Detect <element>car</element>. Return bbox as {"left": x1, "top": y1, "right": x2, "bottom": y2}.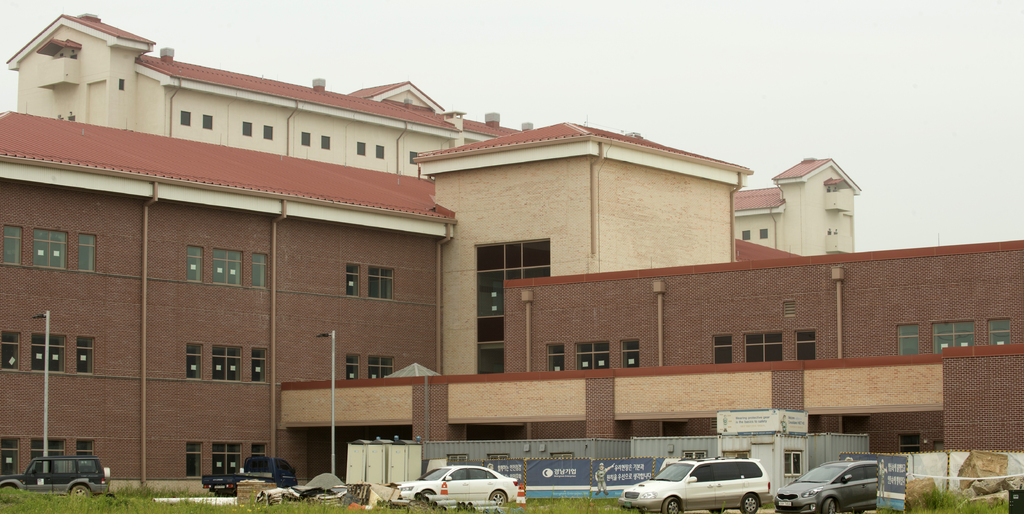
{"left": 385, "top": 456, "right": 527, "bottom": 508}.
